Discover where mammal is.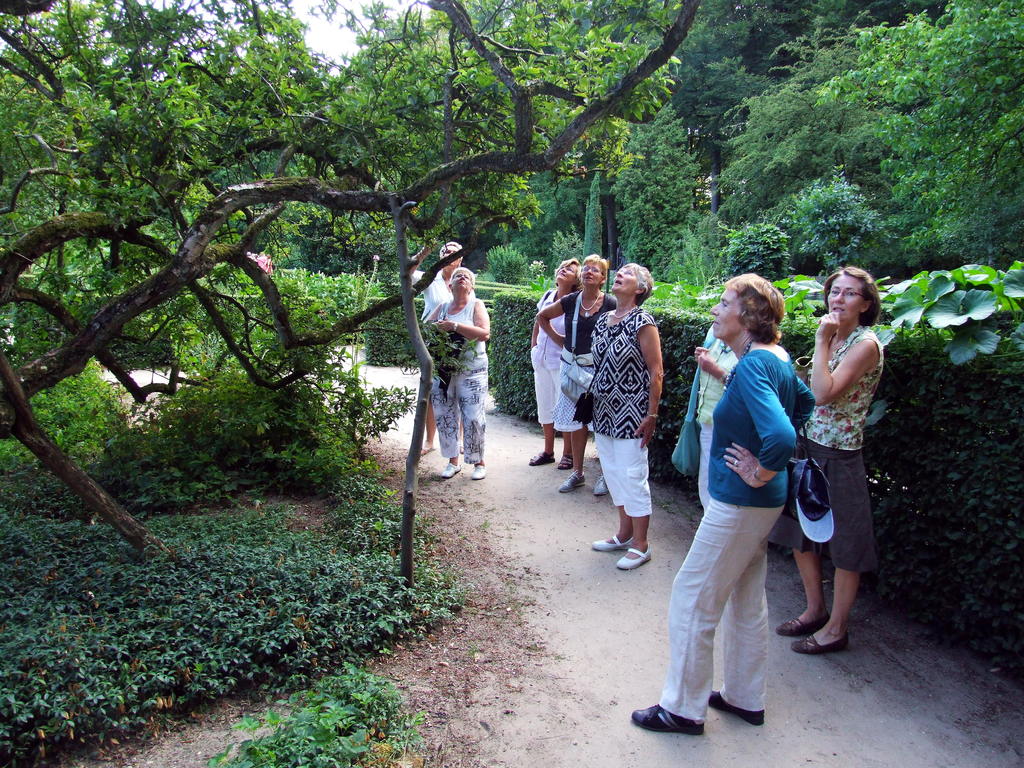
Discovered at (left=248, top=250, right=257, bottom=260).
